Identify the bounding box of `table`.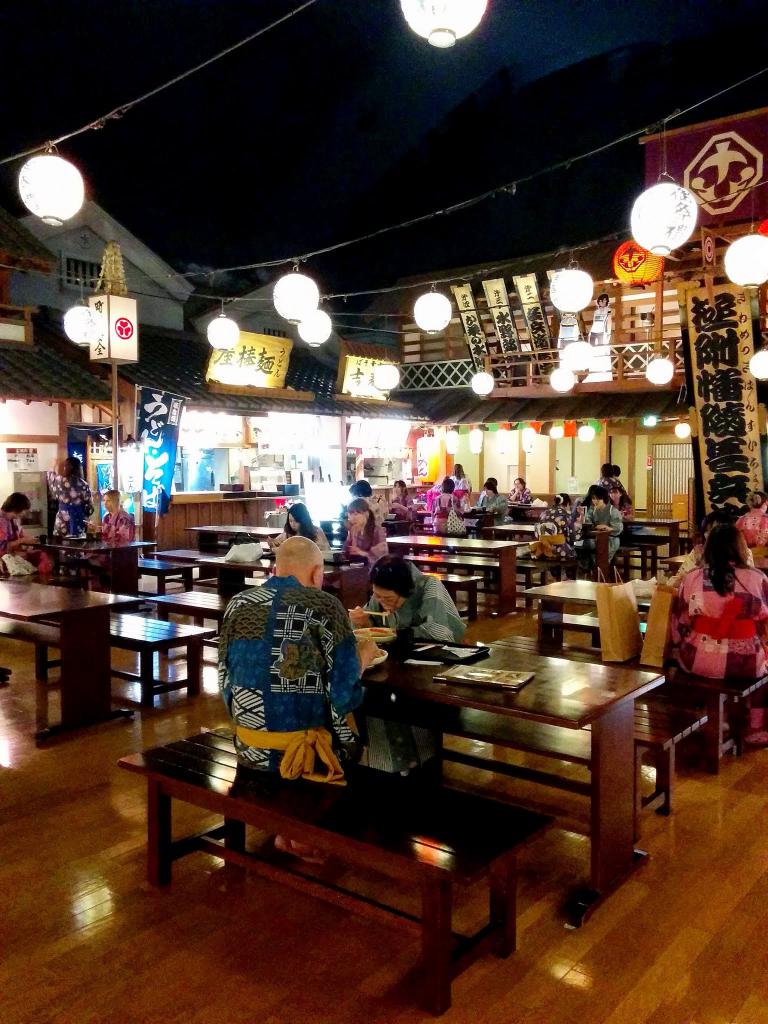
left=31, top=526, right=162, bottom=608.
